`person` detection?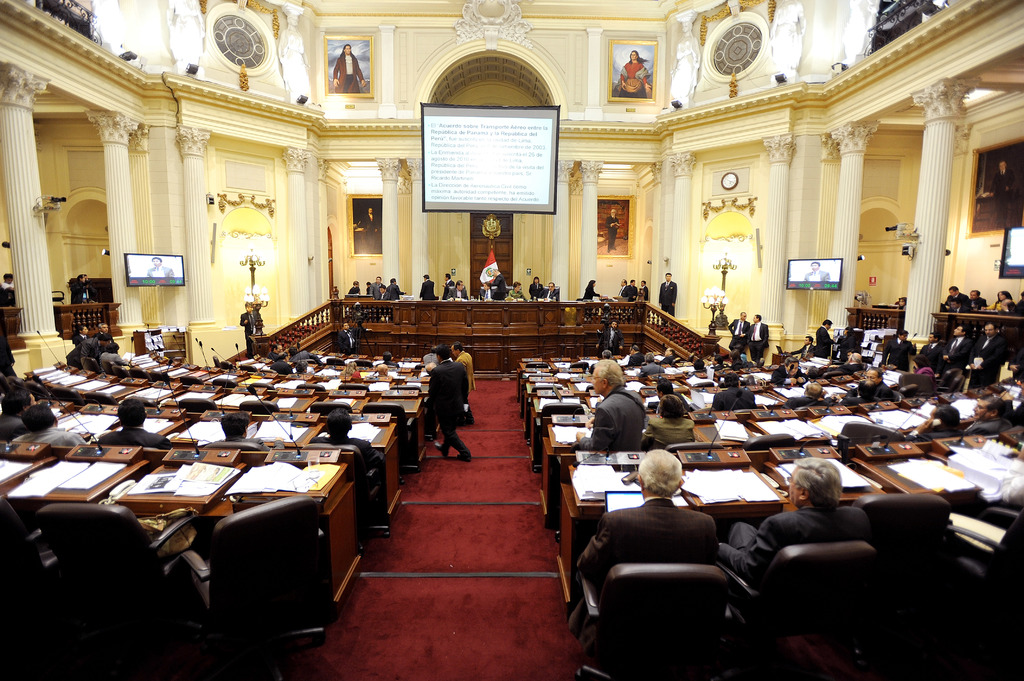
[left=579, top=280, right=600, bottom=301]
